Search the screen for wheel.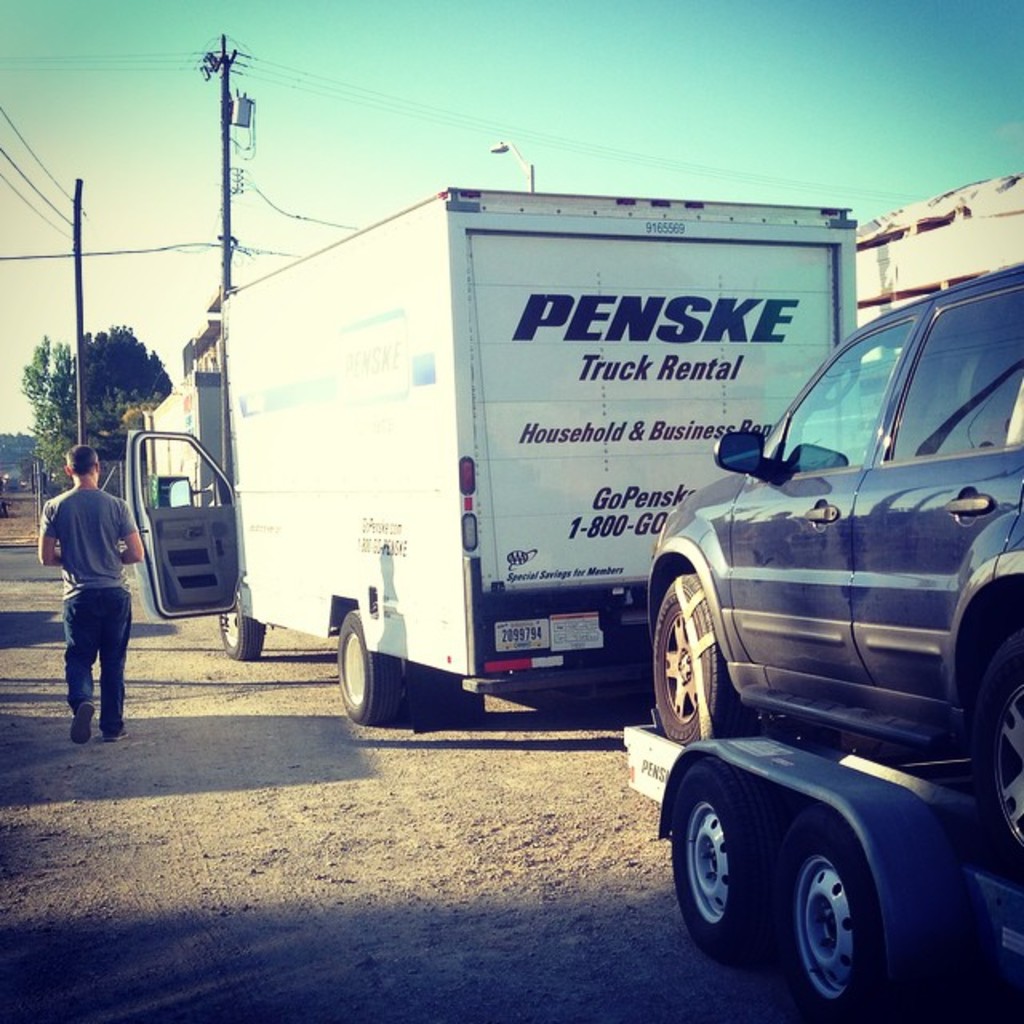
Found at {"left": 770, "top": 810, "right": 894, "bottom": 1022}.
